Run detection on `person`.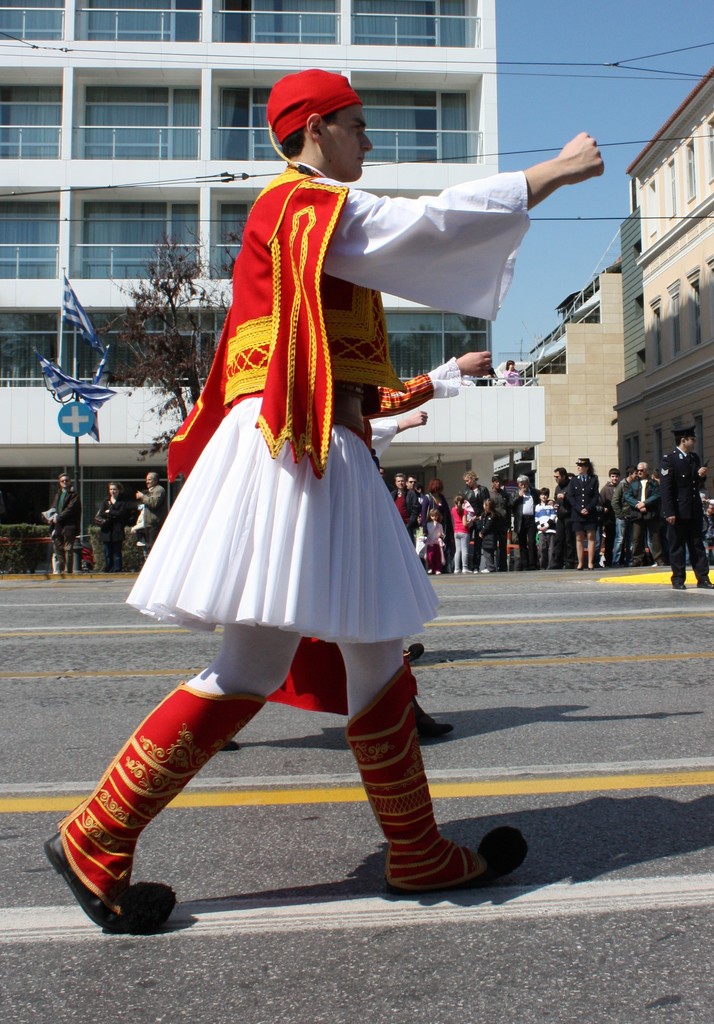
Result: pyautogui.locateOnScreen(133, 462, 167, 554).
